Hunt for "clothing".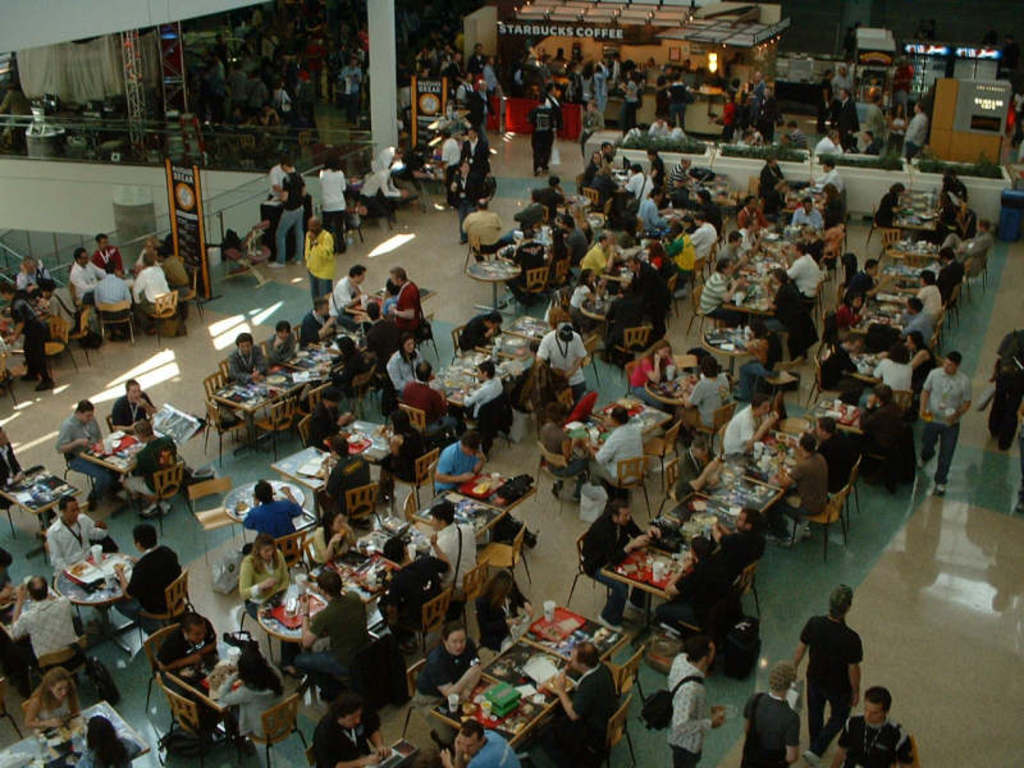
Hunted down at region(310, 520, 351, 568).
